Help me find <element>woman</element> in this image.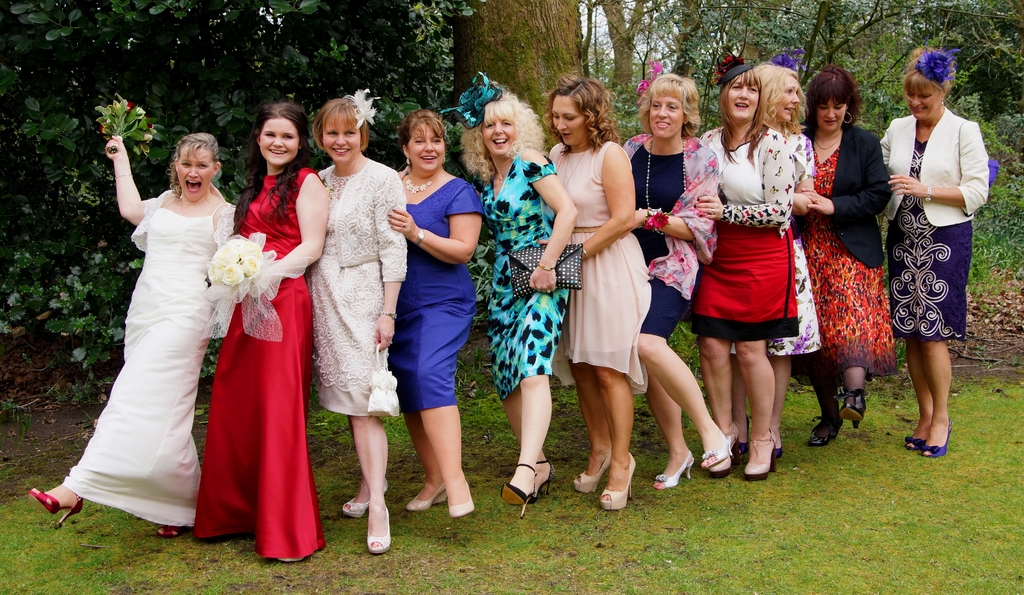
Found it: 615:71:735:495.
